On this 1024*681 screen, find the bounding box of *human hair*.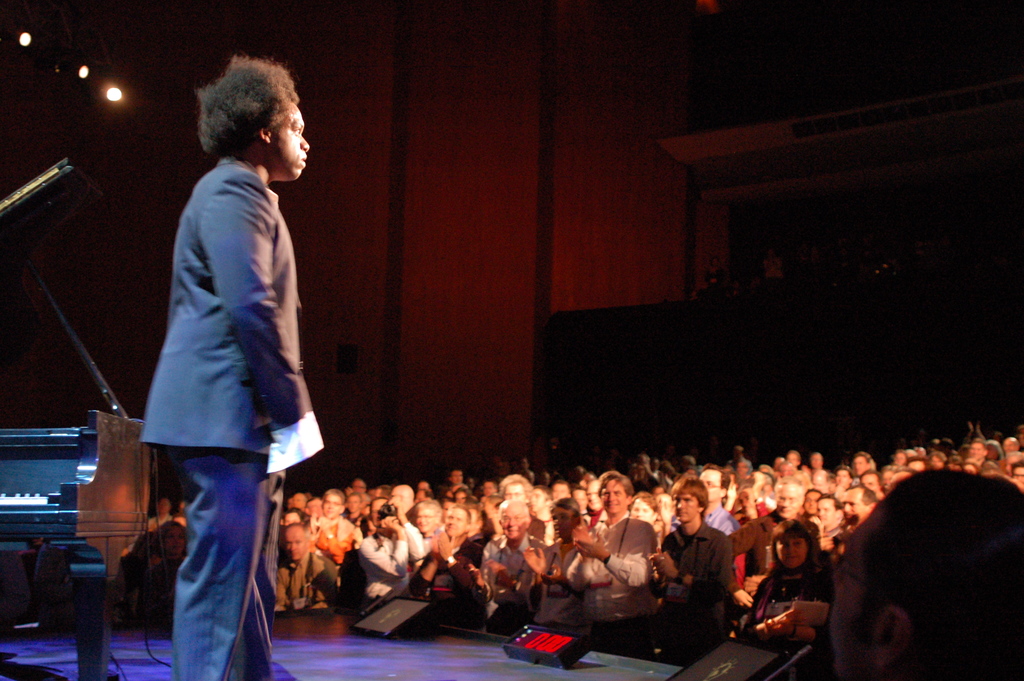
Bounding box: (818,491,838,509).
